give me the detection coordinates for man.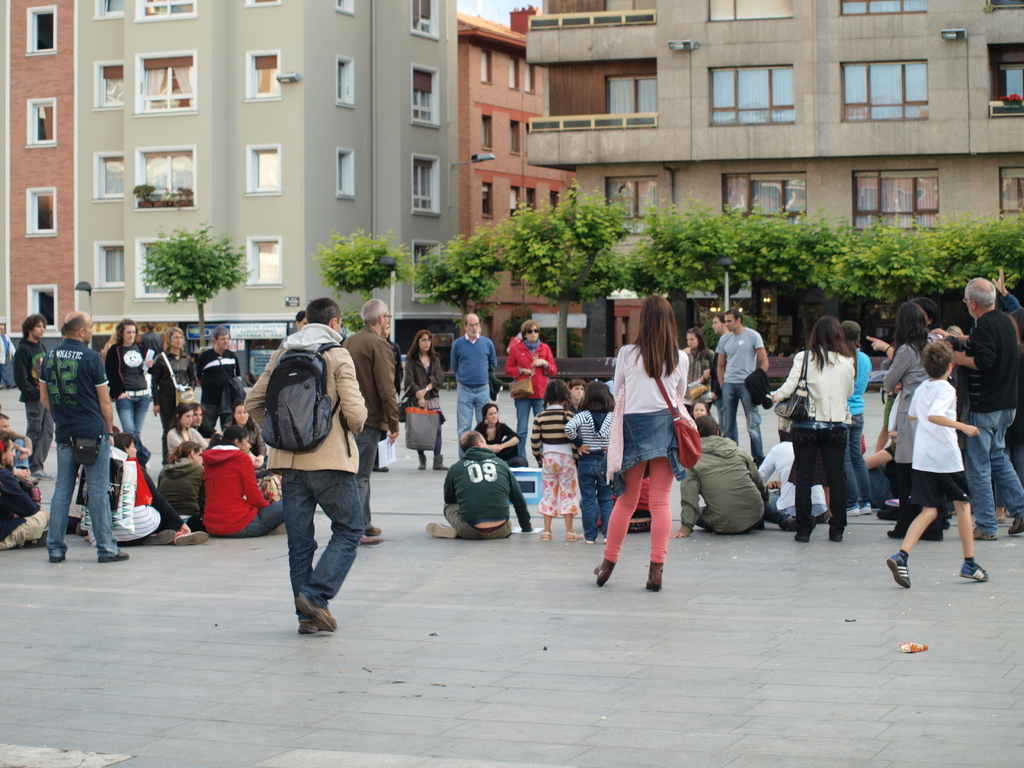
<box>948,277,1023,541</box>.
